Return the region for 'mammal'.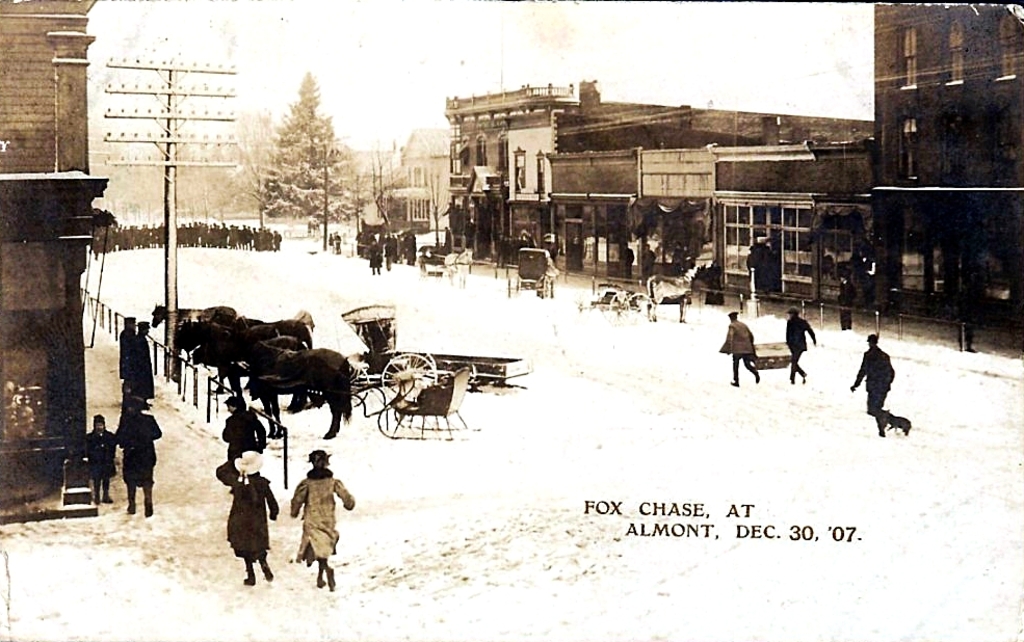
bbox=[221, 395, 269, 487].
